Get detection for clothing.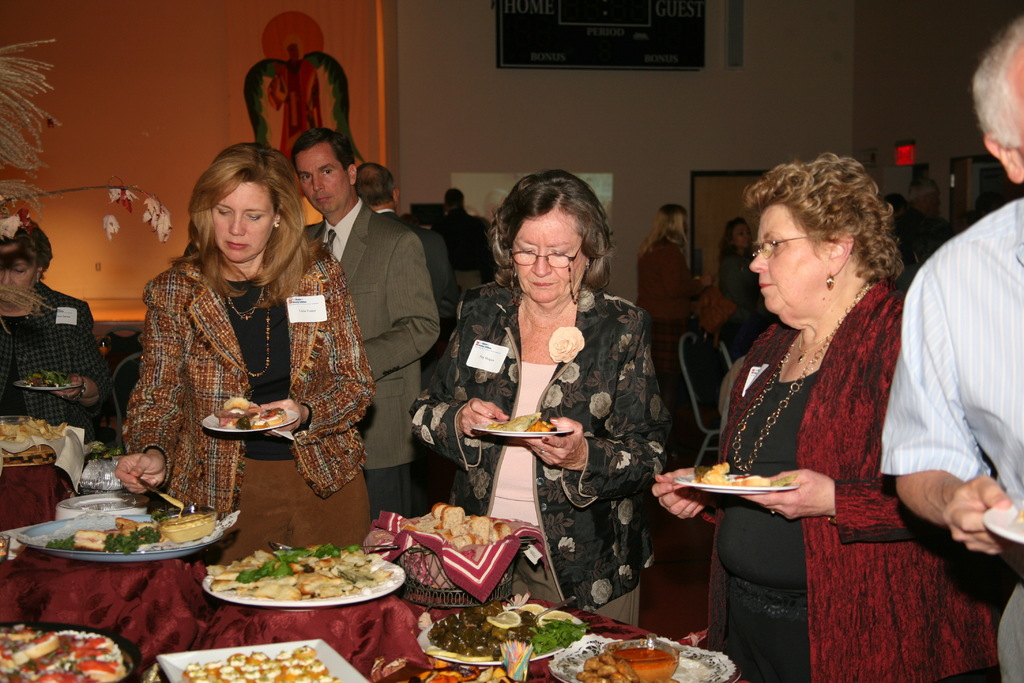
Detection: {"left": 413, "top": 225, "right": 454, "bottom": 338}.
